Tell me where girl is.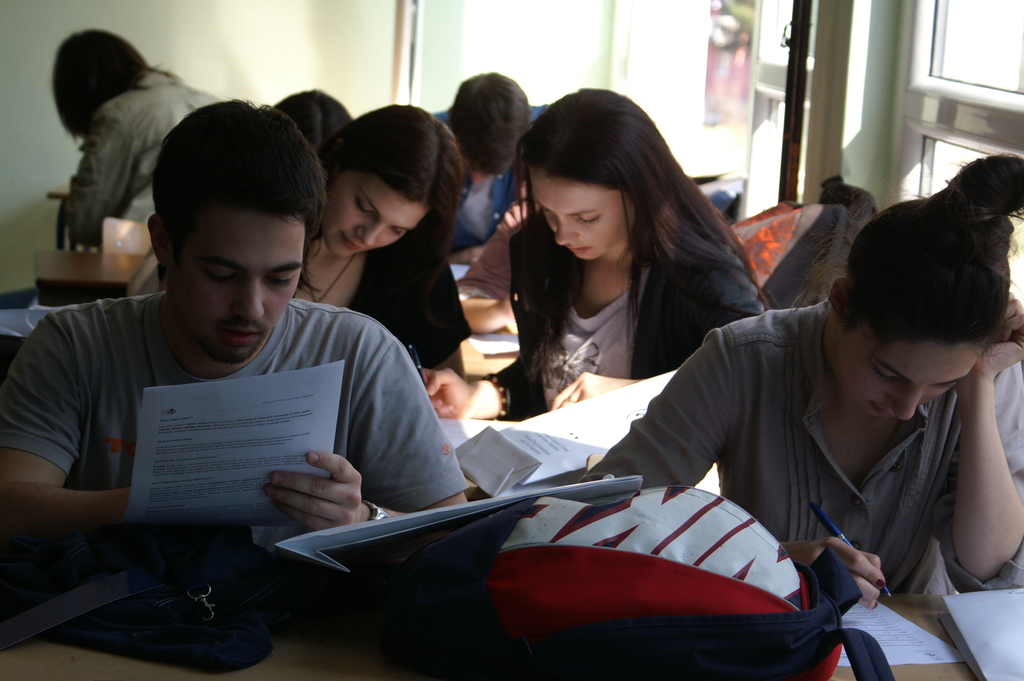
girl is at [584,200,1023,595].
